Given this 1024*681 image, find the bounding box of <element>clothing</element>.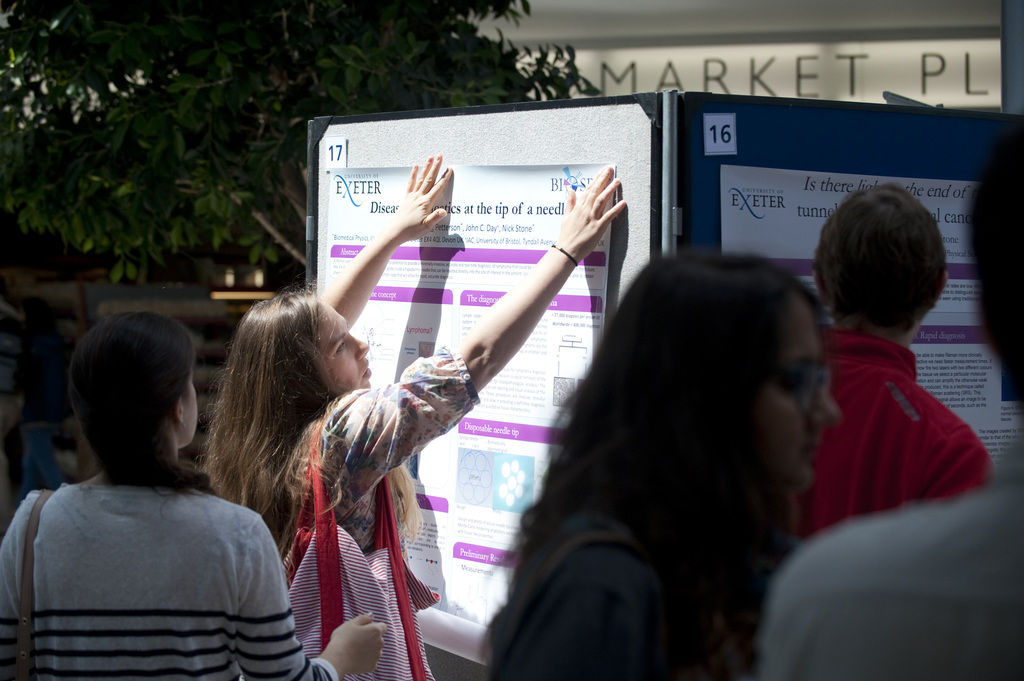
0,481,343,680.
